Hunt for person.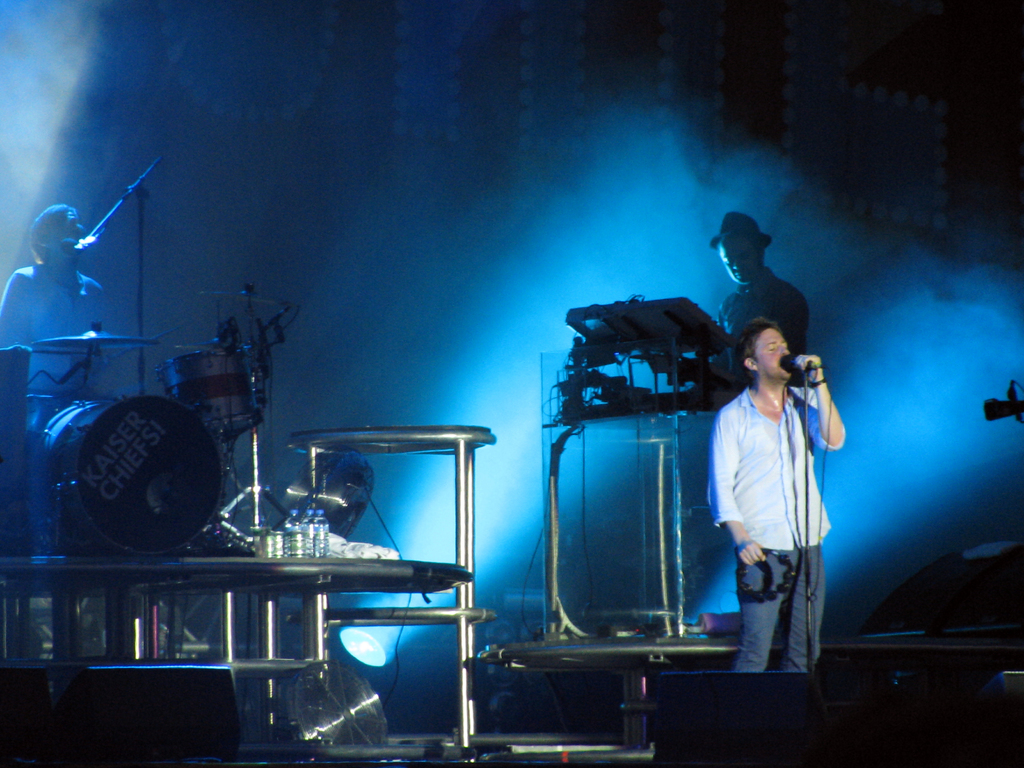
Hunted down at left=0, top=205, right=109, bottom=569.
